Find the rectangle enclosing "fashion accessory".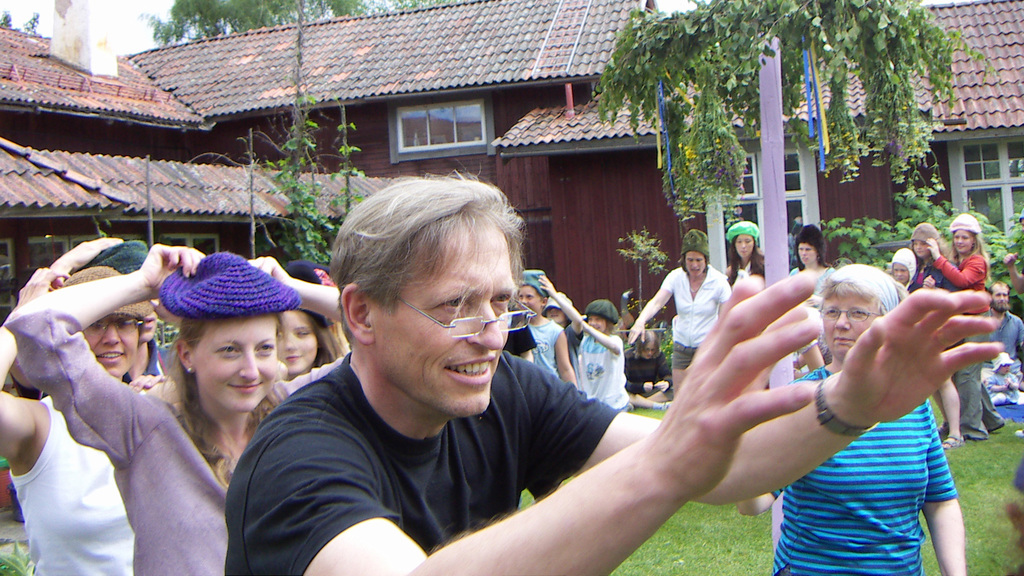
l=815, t=381, r=878, b=438.
